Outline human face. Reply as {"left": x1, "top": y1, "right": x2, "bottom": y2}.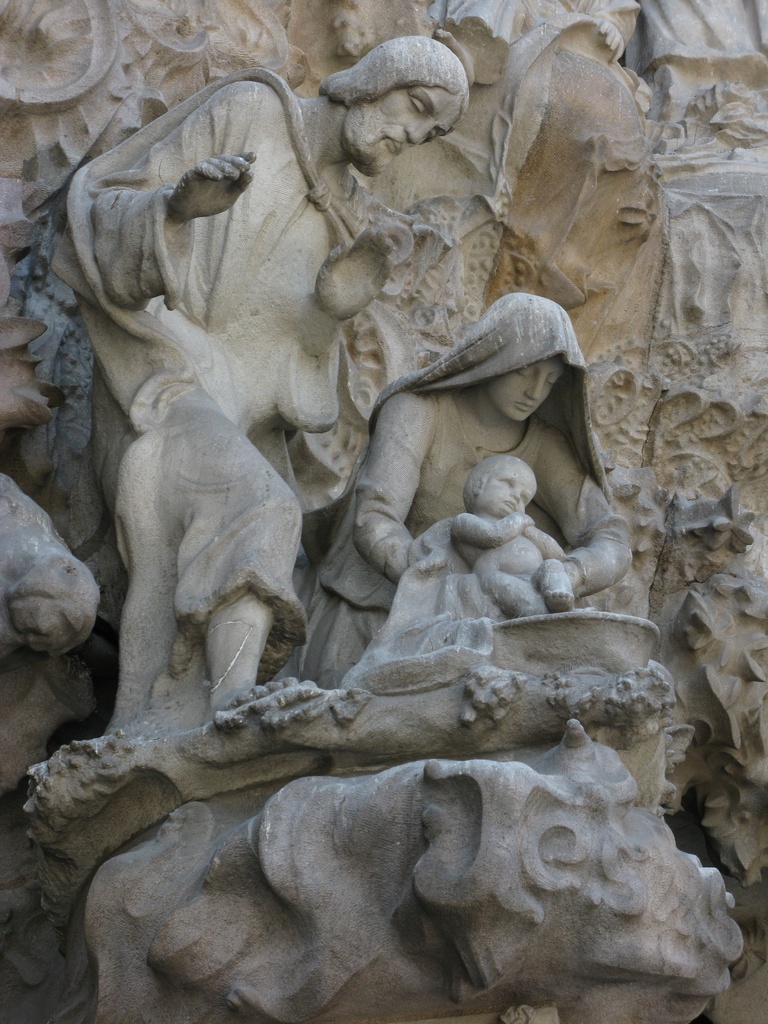
{"left": 491, "top": 460, "right": 541, "bottom": 522}.
